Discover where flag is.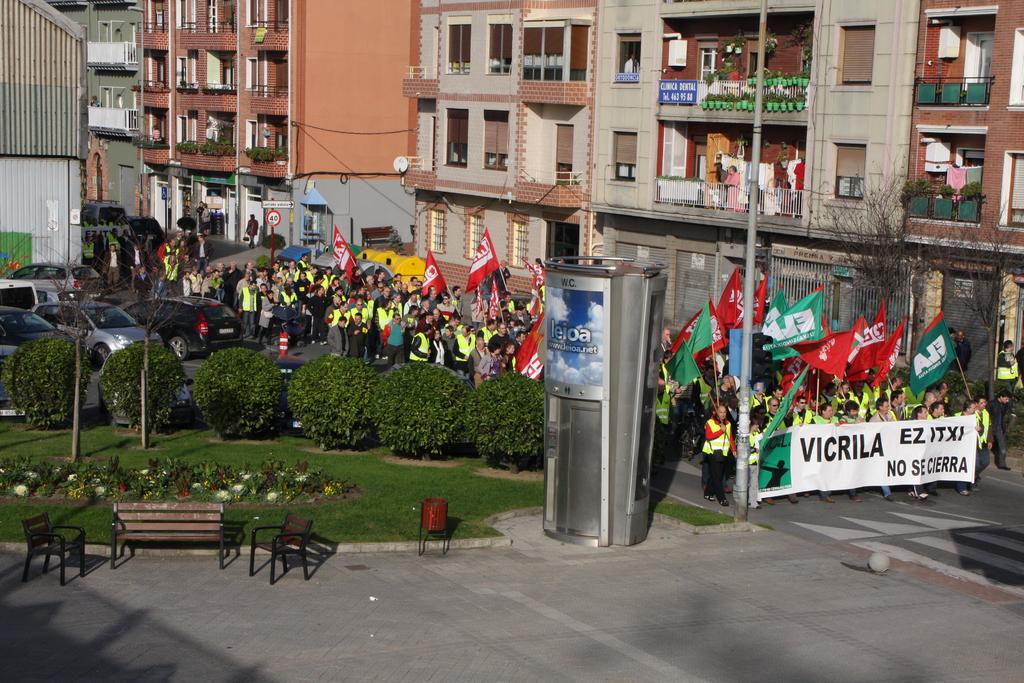
Discovered at detection(460, 227, 502, 293).
